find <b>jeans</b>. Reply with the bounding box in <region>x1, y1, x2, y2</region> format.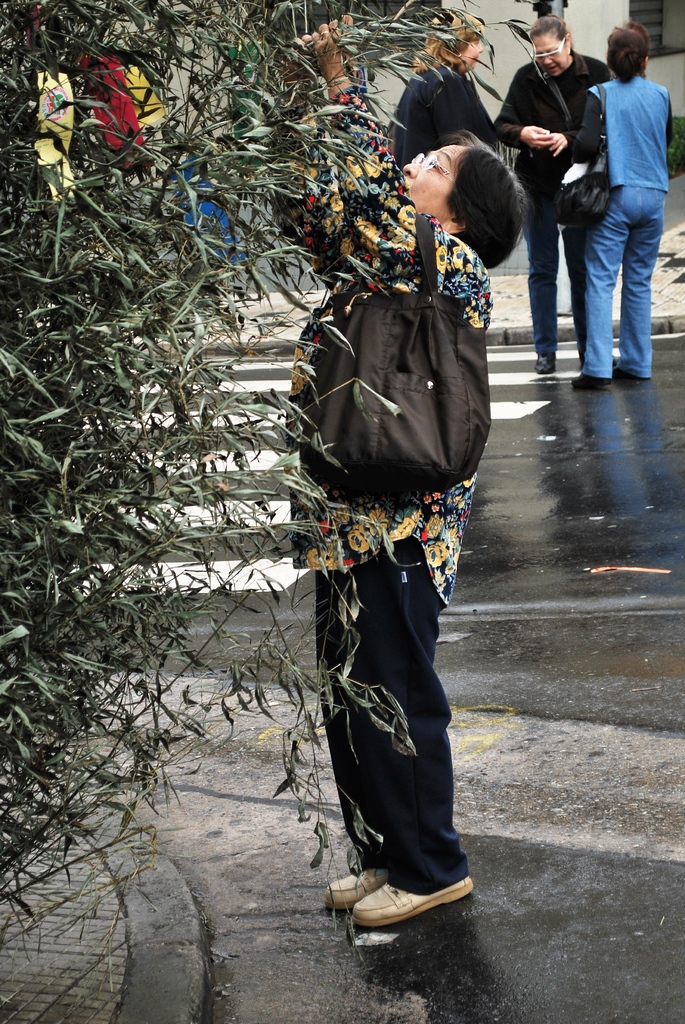
<region>574, 131, 673, 374</region>.
